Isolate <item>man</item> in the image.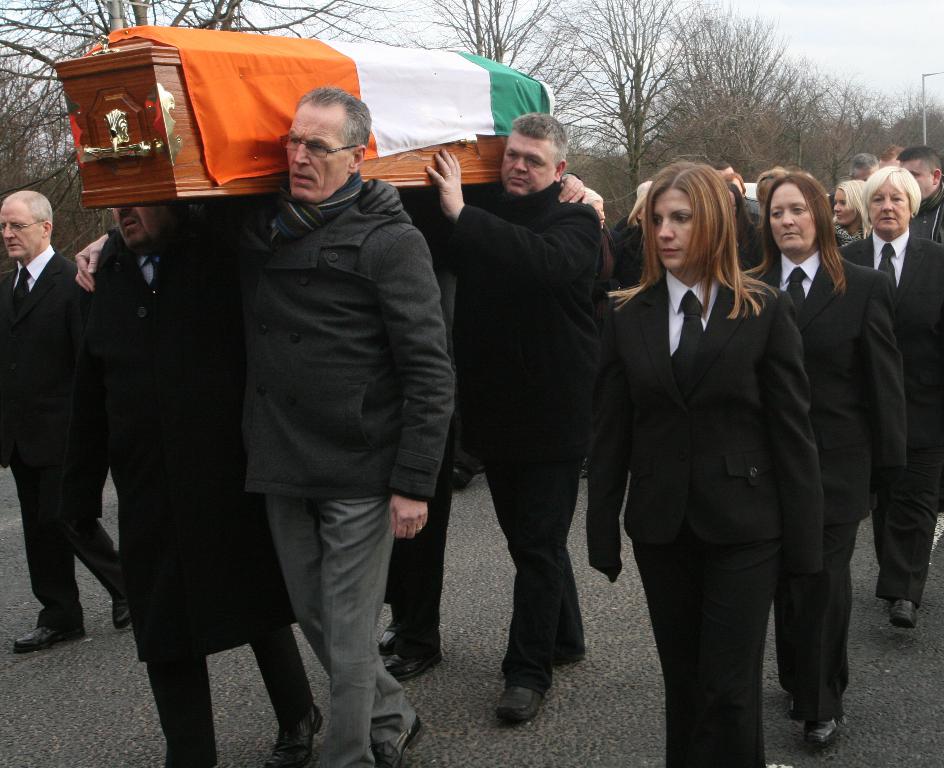
Isolated region: pyautogui.locateOnScreen(71, 199, 324, 767).
